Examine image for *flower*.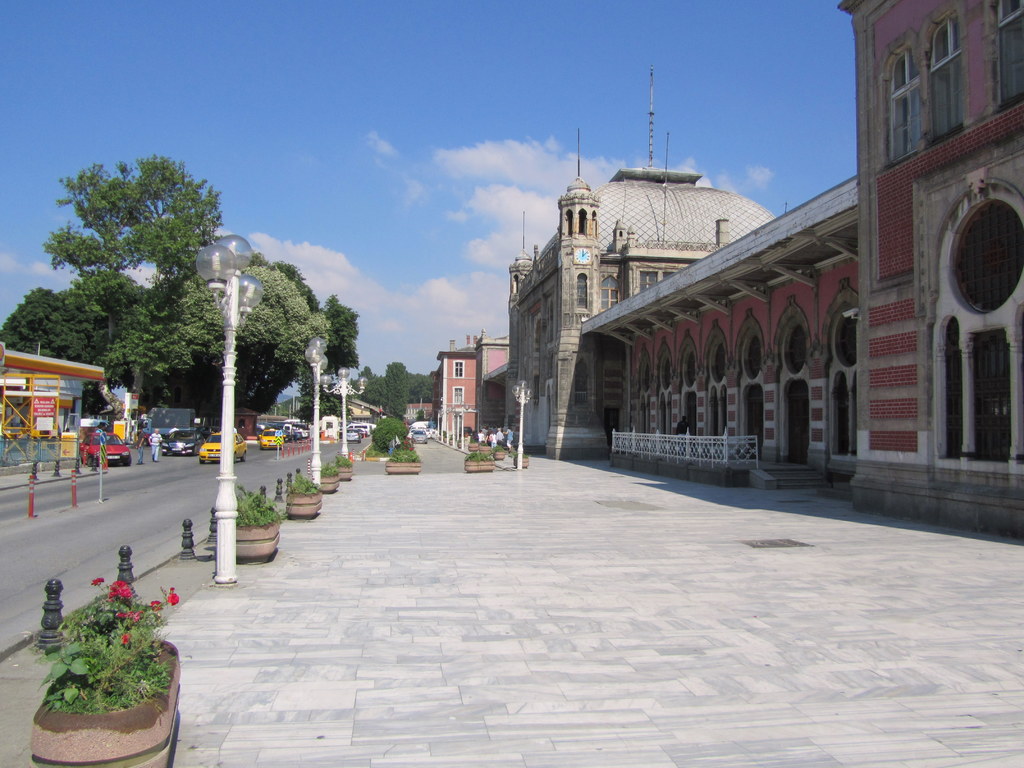
Examination result: detection(106, 579, 125, 598).
